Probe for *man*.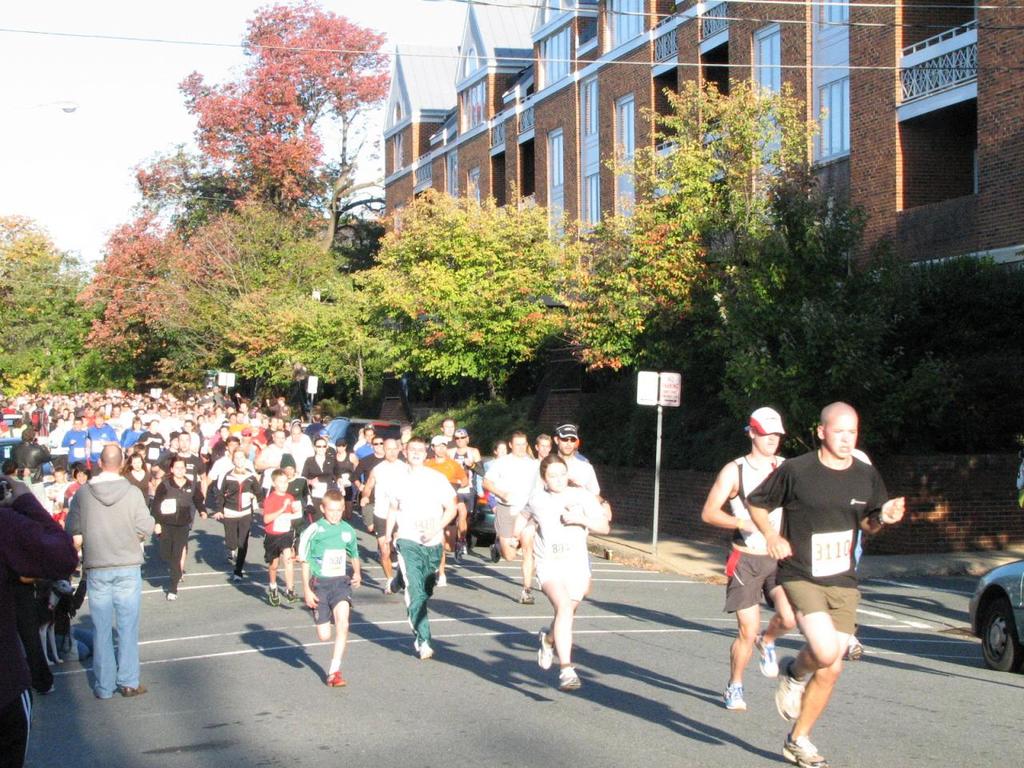
Probe result: {"x1": 531, "y1": 415, "x2": 610, "y2": 551}.
